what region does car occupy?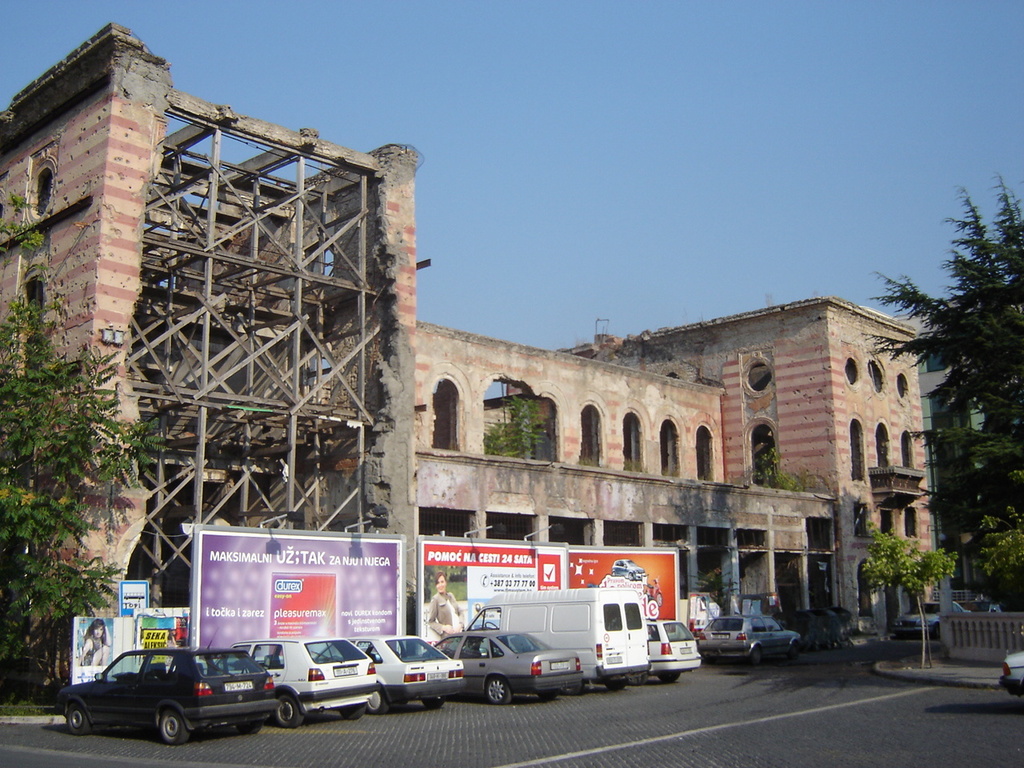
x1=425 y1=630 x2=581 y2=706.
